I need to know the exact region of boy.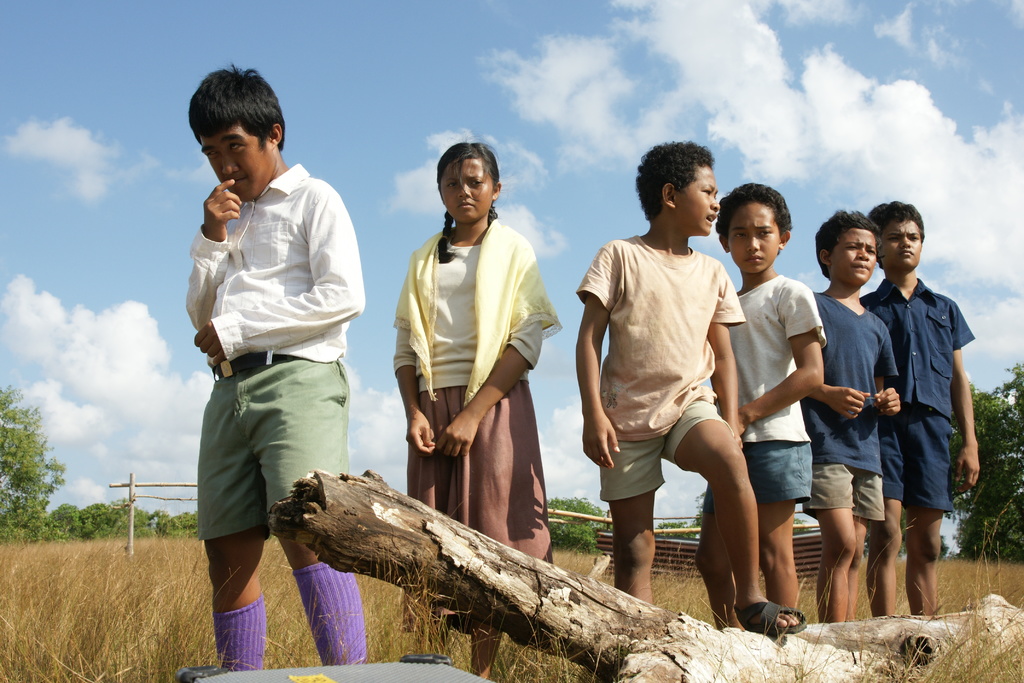
Region: bbox=(574, 140, 808, 638).
